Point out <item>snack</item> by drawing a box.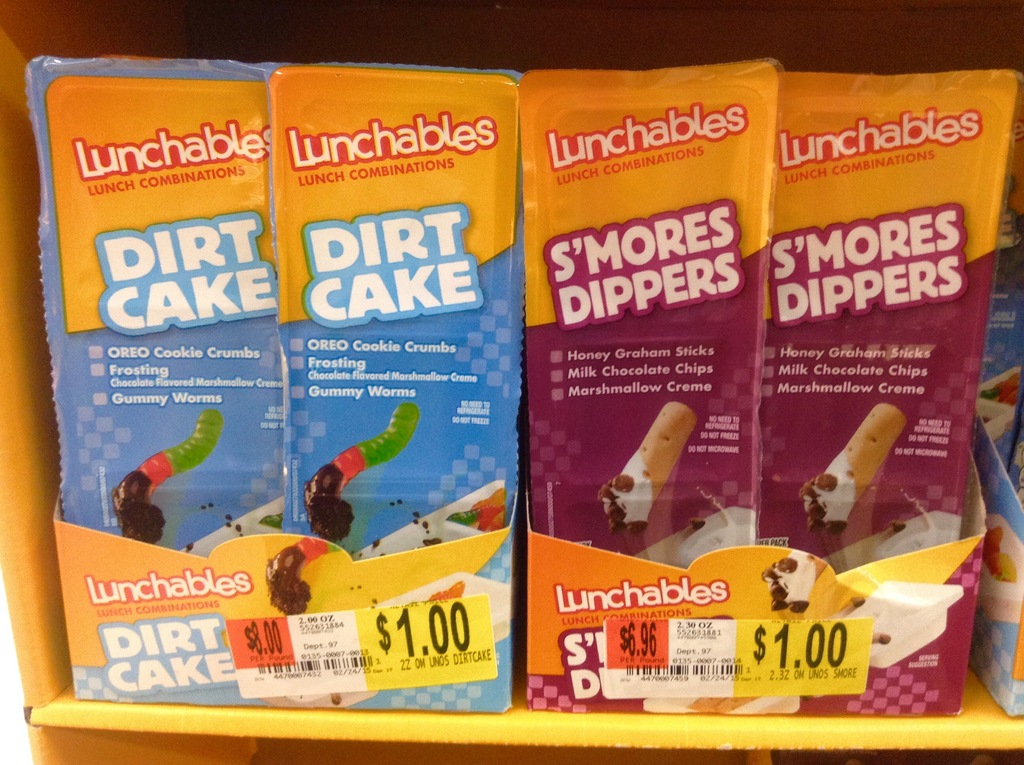
l=304, t=403, r=417, b=545.
